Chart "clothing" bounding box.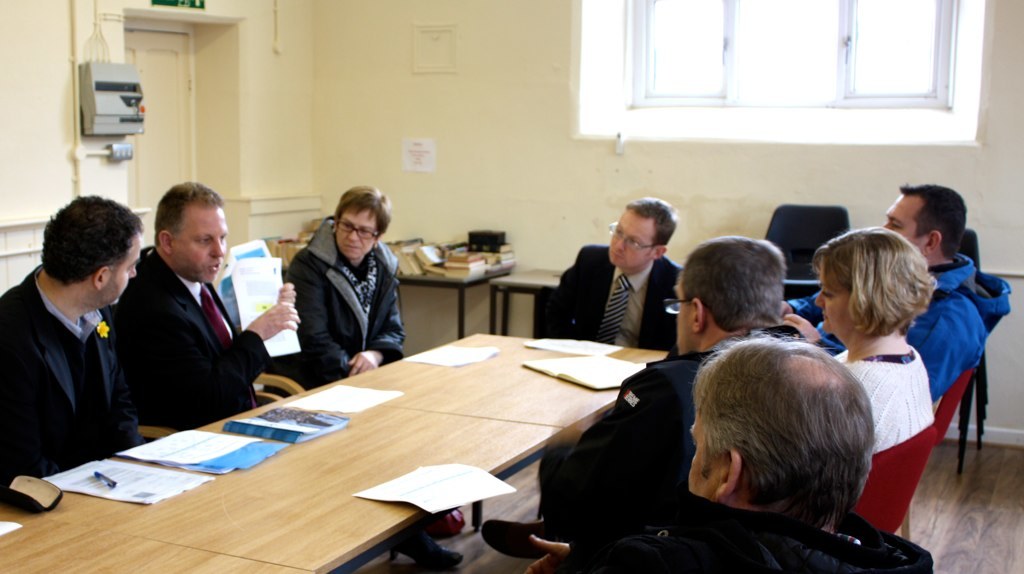
Charted: (284,219,408,388).
